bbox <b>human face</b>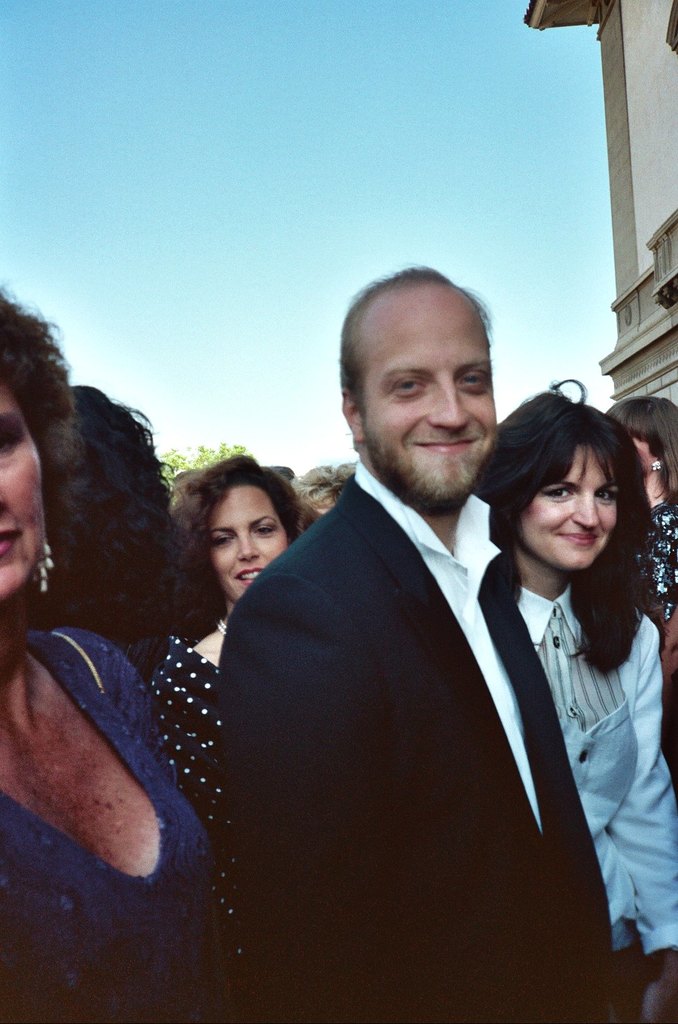
crop(359, 295, 498, 498)
